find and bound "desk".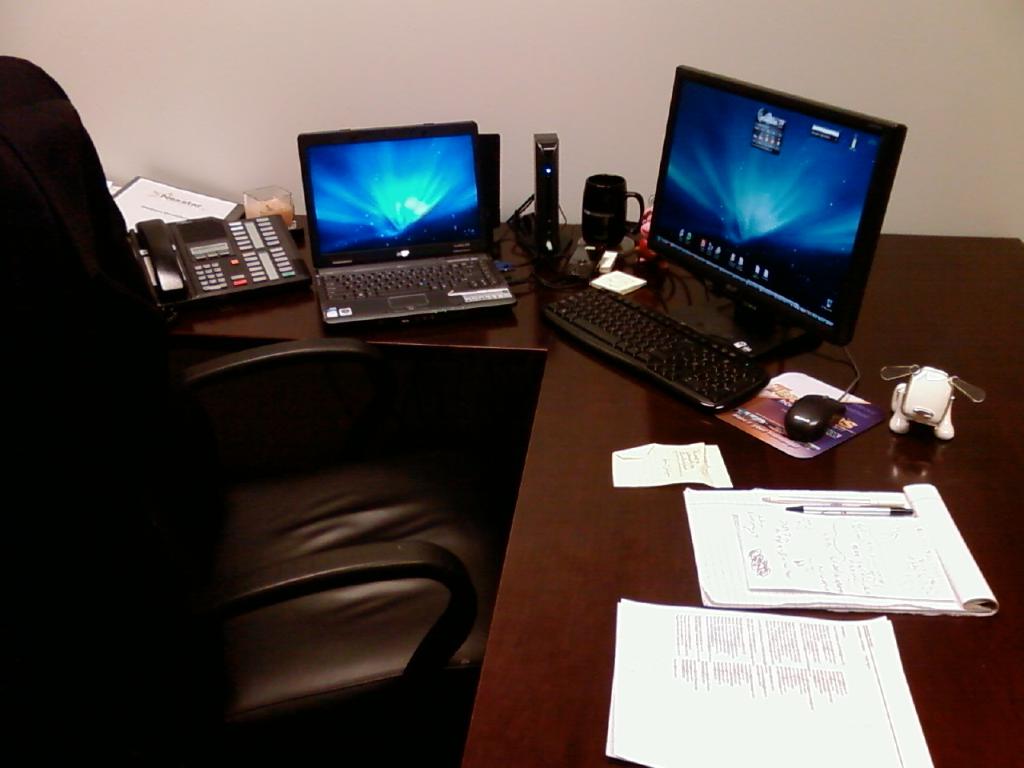
Bound: locate(37, 165, 994, 754).
